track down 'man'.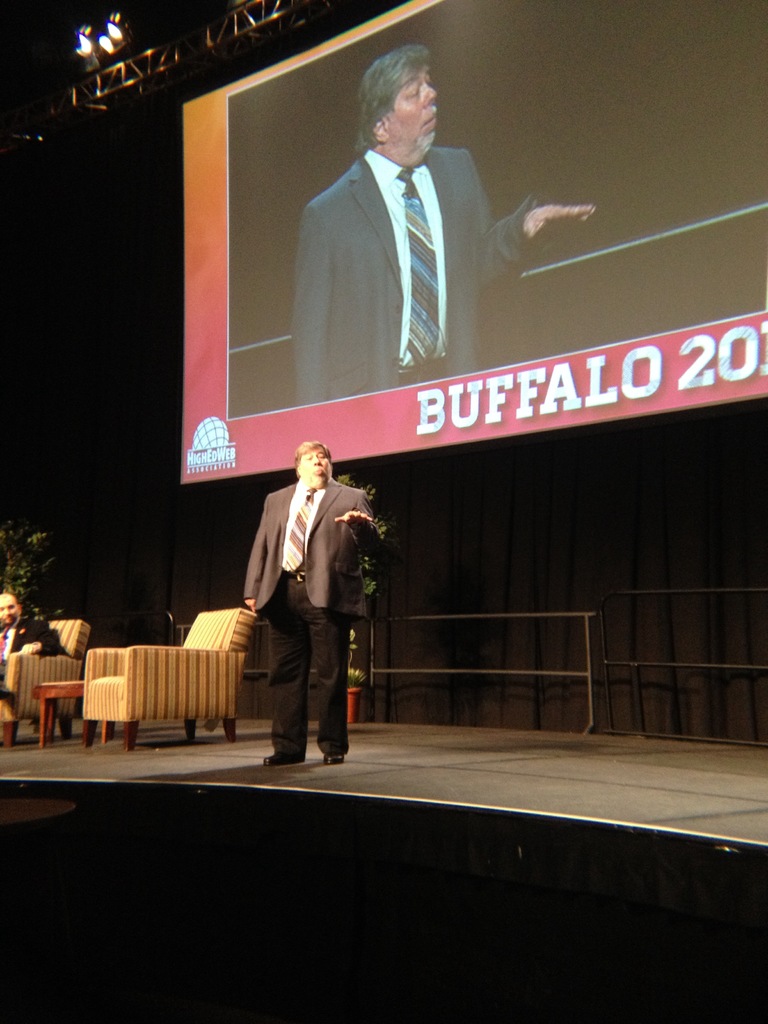
Tracked to x1=250 y1=429 x2=381 y2=776.
